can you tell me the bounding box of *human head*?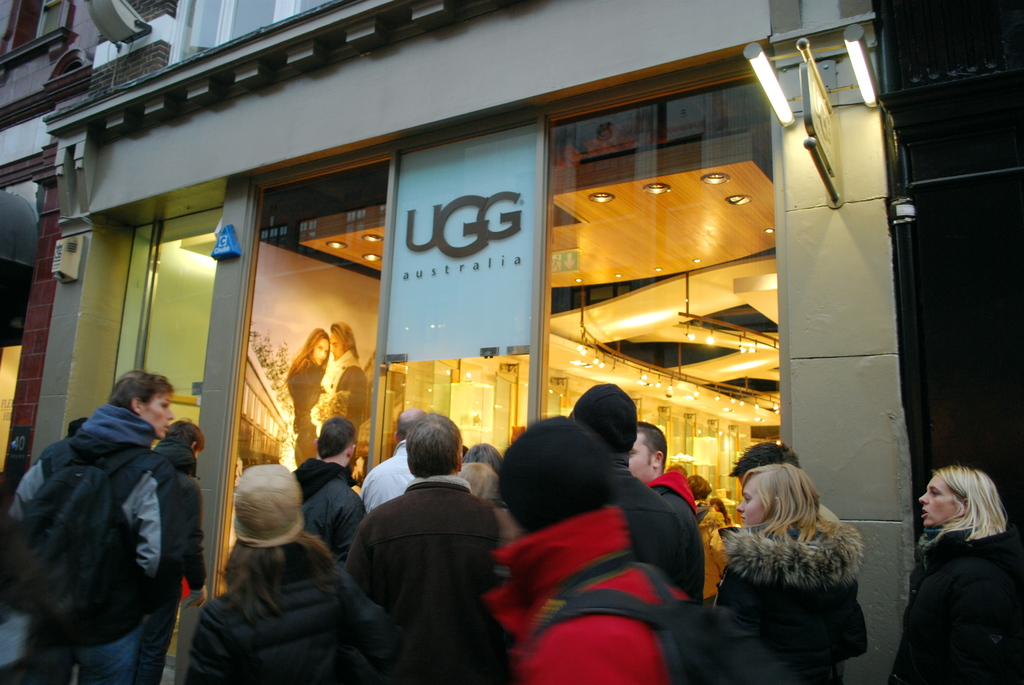
locate(235, 462, 302, 544).
